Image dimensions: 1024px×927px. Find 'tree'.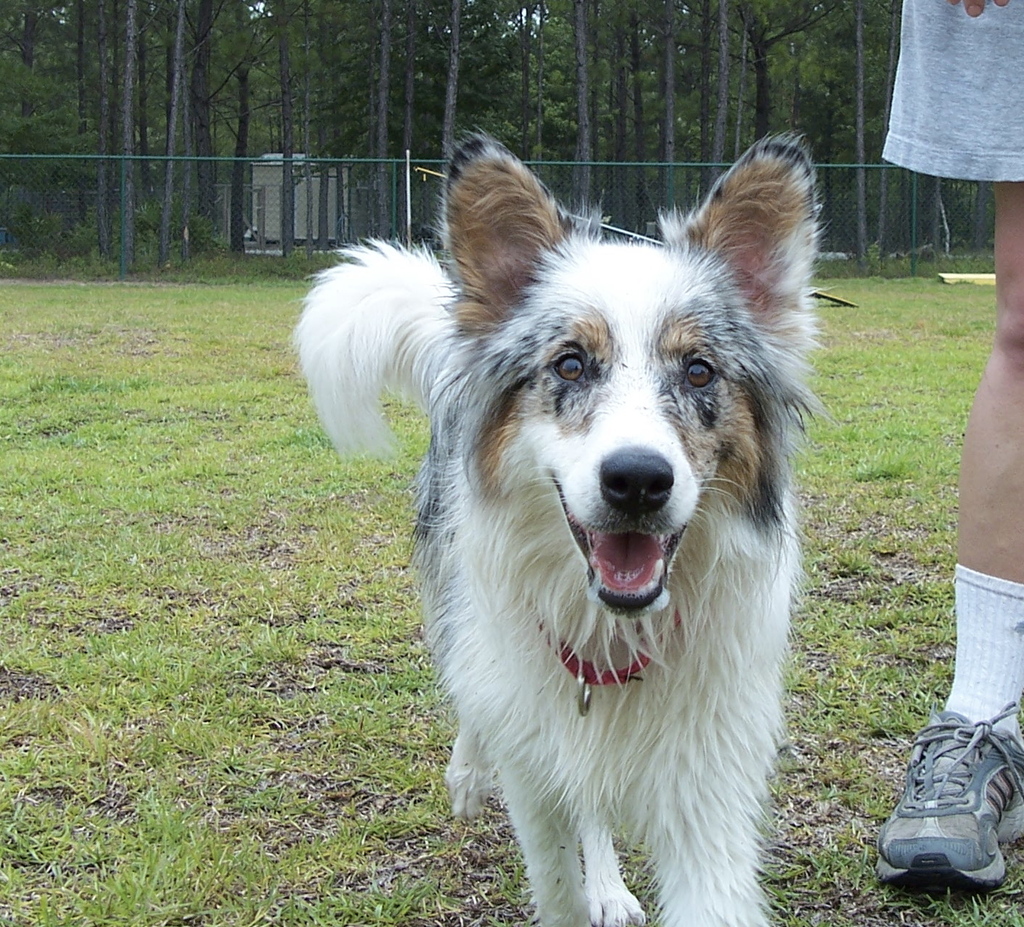
[165, 0, 206, 261].
